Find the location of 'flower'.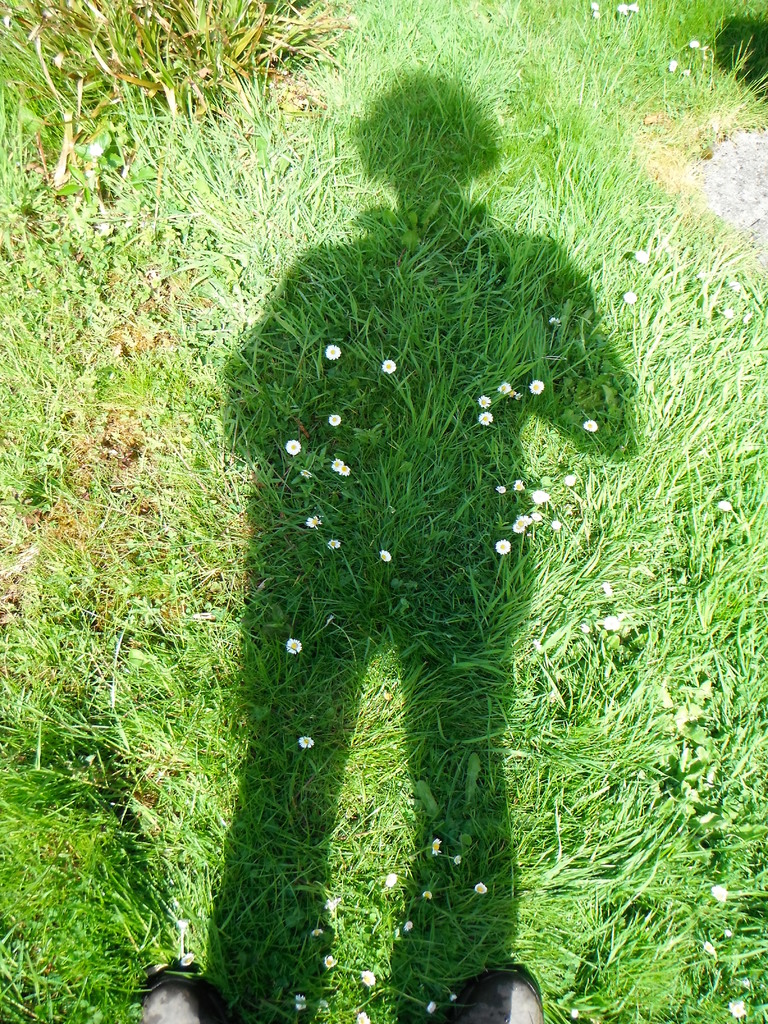
Location: 634/248/655/264.
